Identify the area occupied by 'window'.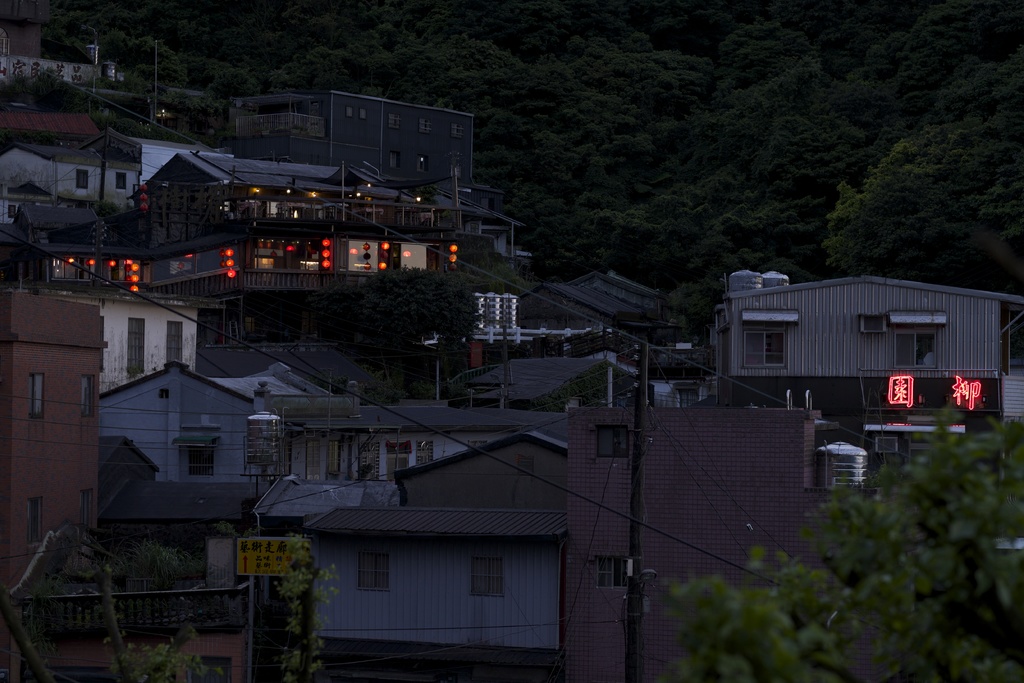
Area: rect(30, 372, 45, 417).
